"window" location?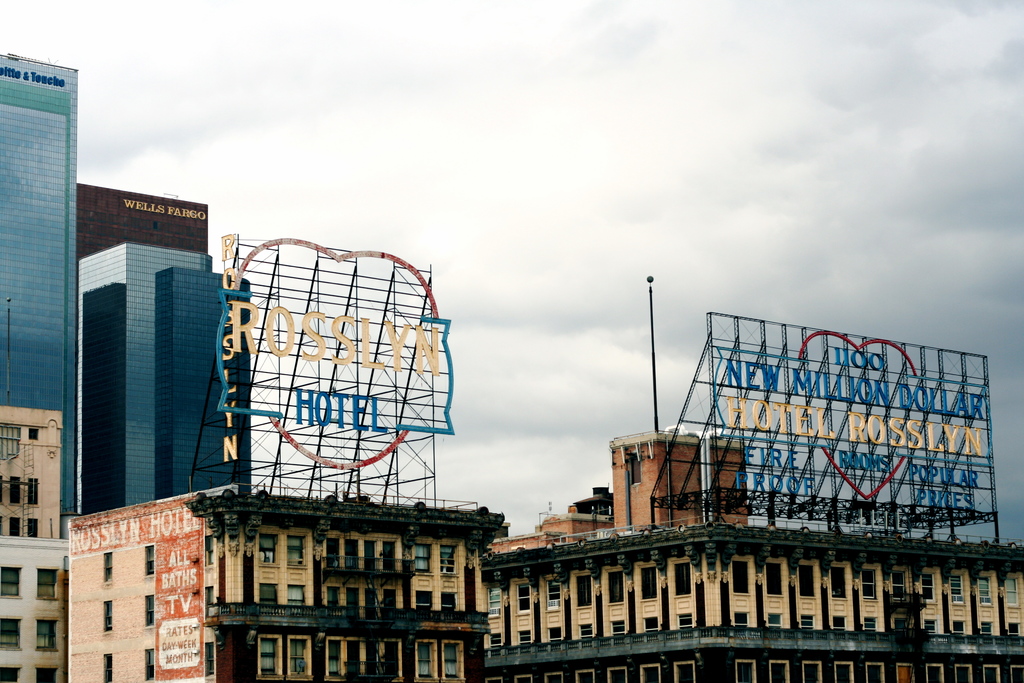
bbox=(576, 577, 594, 607)
